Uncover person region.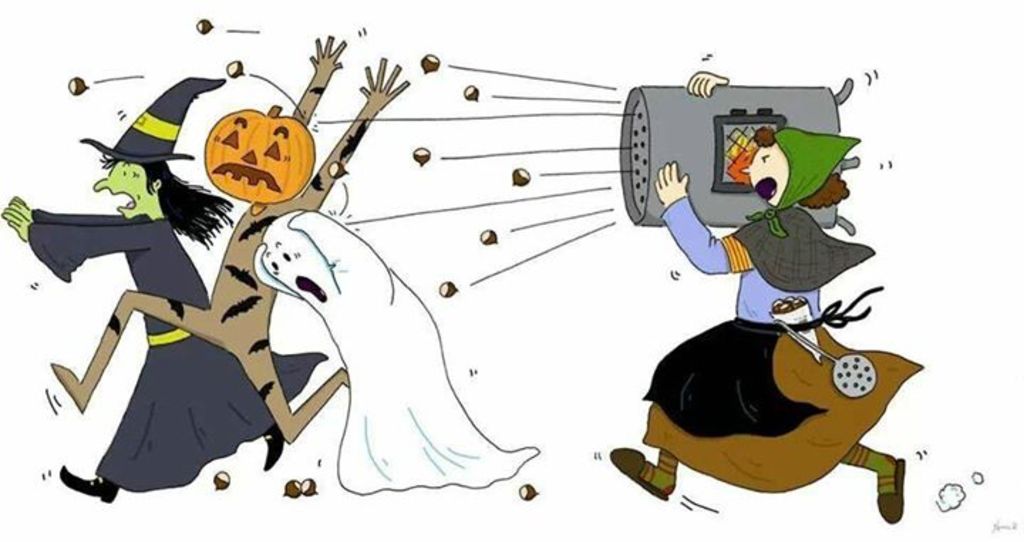
Uncovered: [607,128,927,499].
